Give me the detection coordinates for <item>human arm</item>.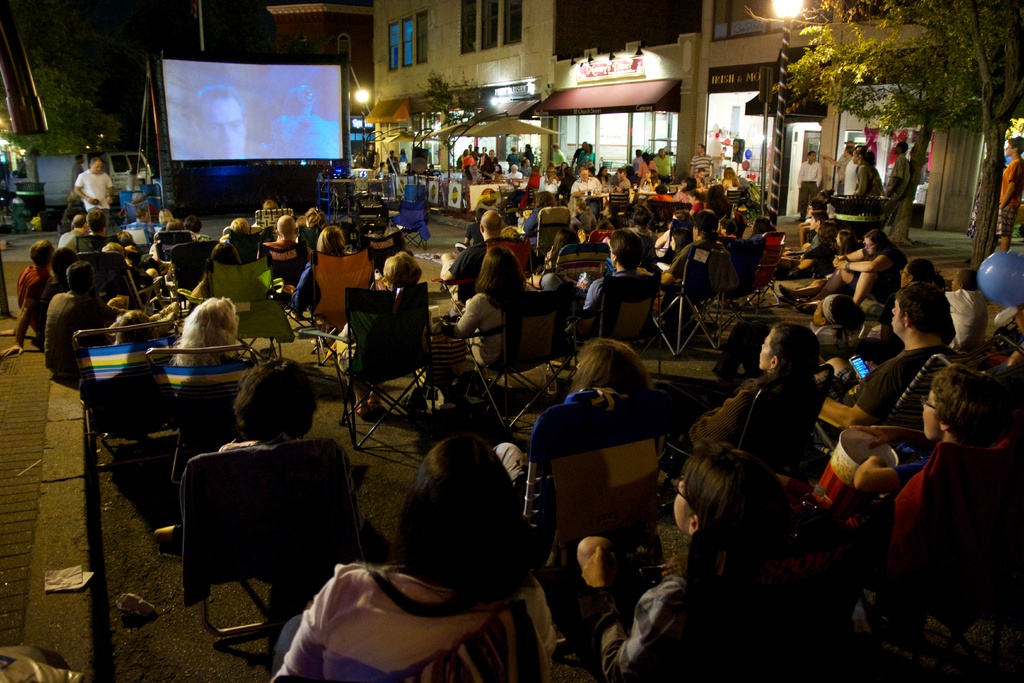
bbox=(0, 298, 22, 338).
